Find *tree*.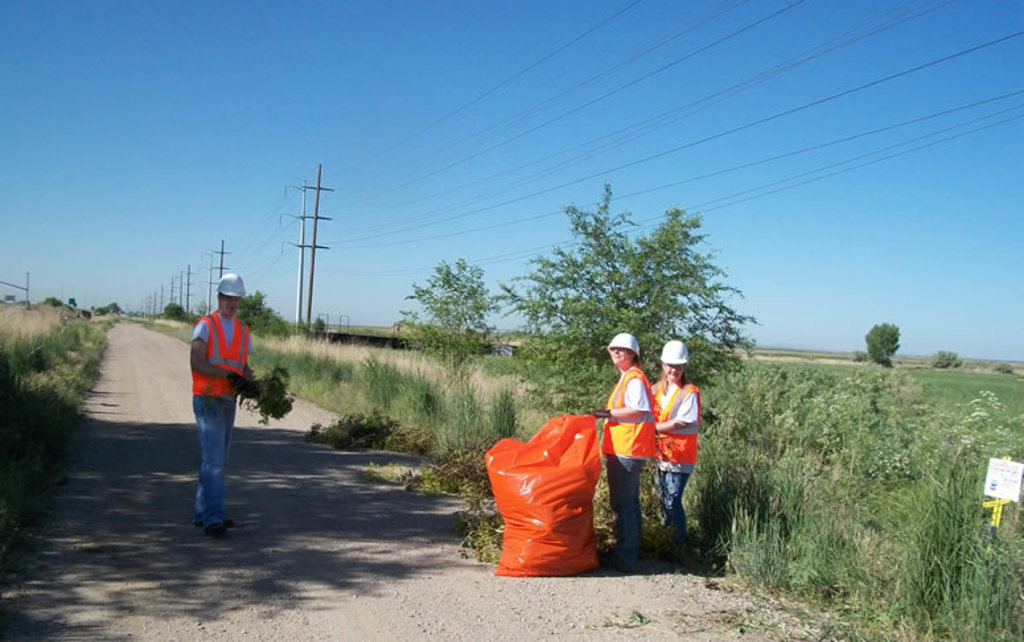
395/251/503/374.
